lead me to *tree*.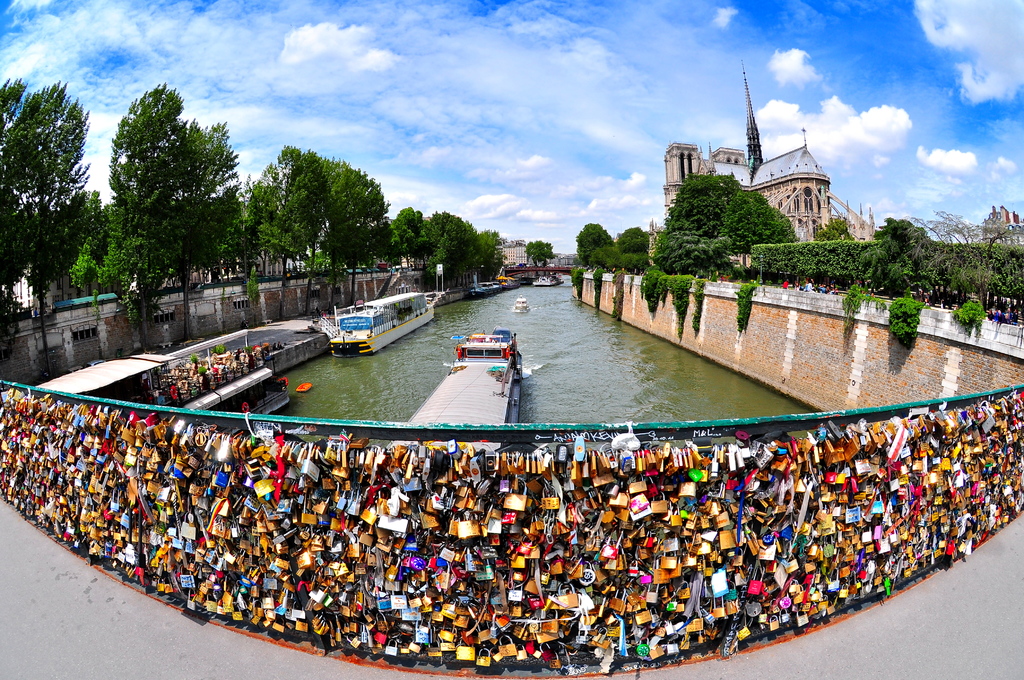
Lead to <bbox>583, 243, 621, 270</bbox>.
